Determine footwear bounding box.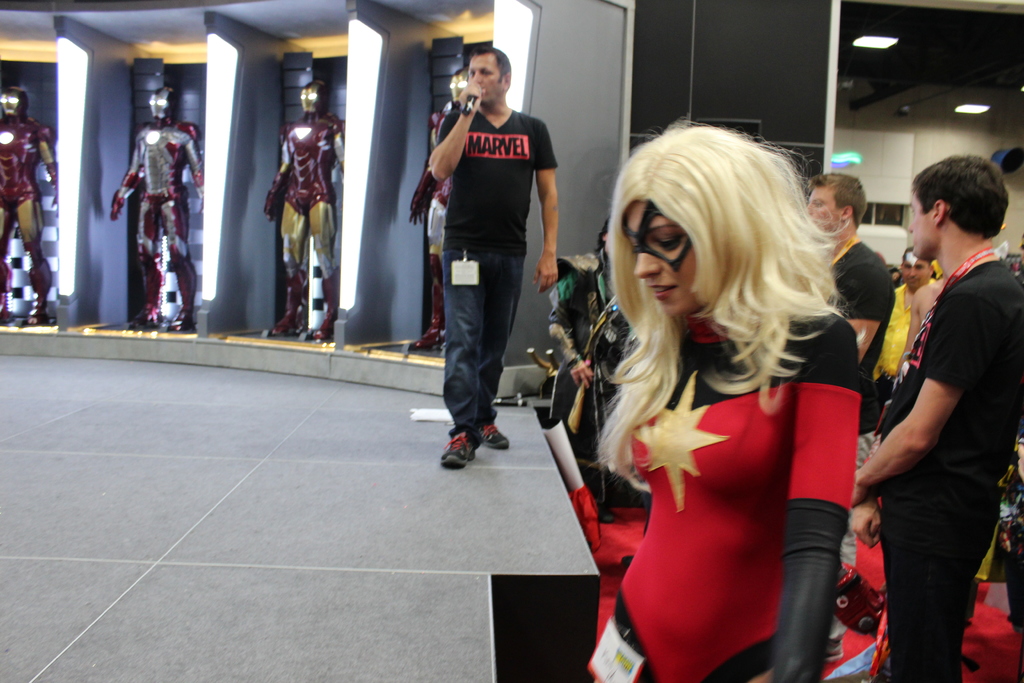
Determined: [left=435, top=431, right=476, bottom=470].
